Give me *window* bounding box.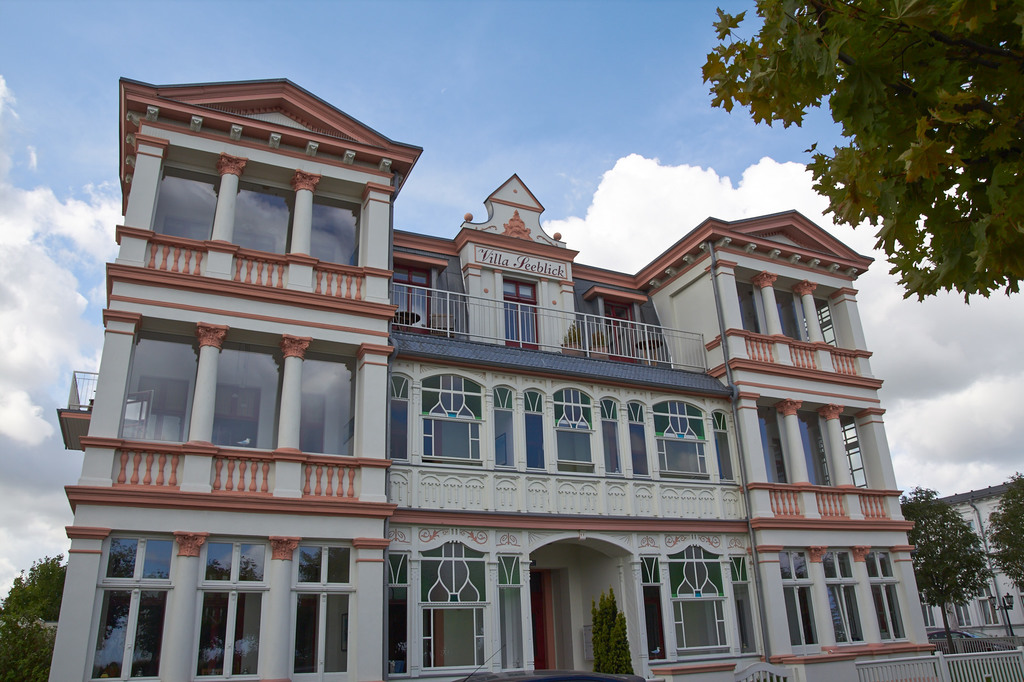
123:331:200:434.
